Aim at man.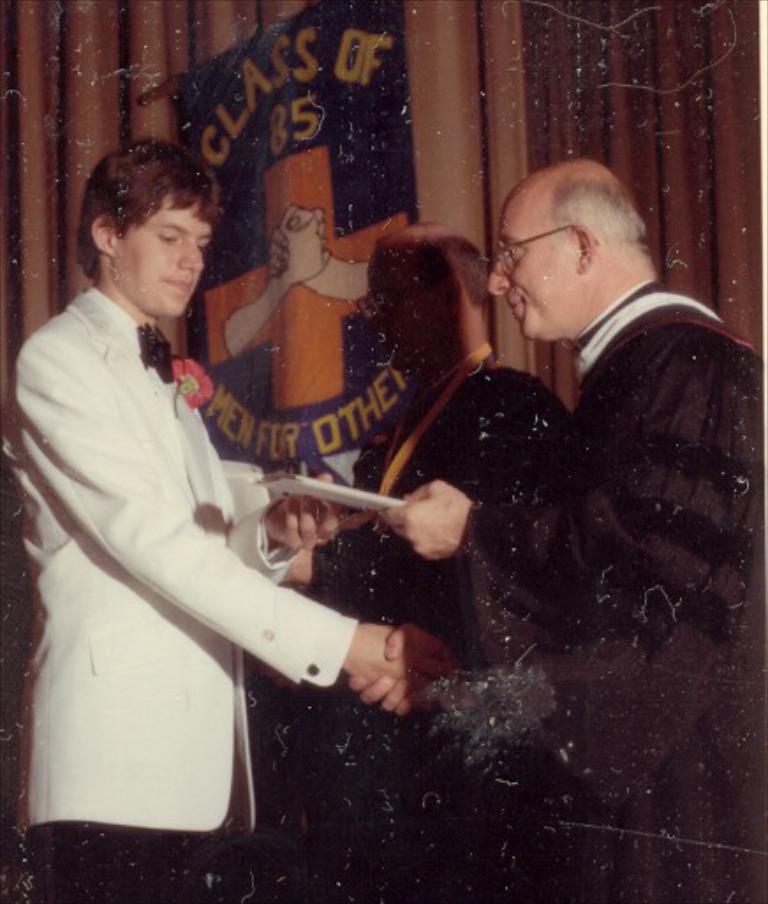
Aimed at locate(433, 157, 757, 726).
